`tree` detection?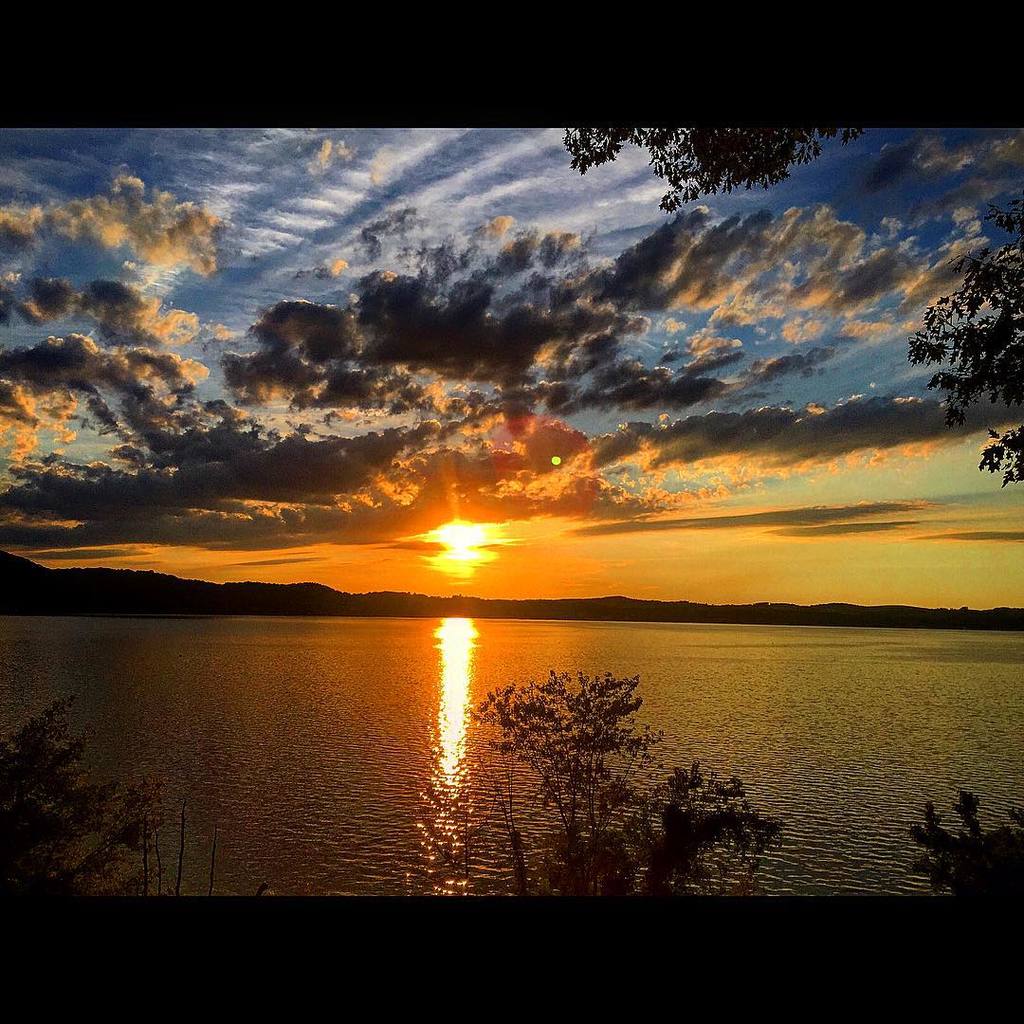
BBox(561, 134, 1023, 494)
